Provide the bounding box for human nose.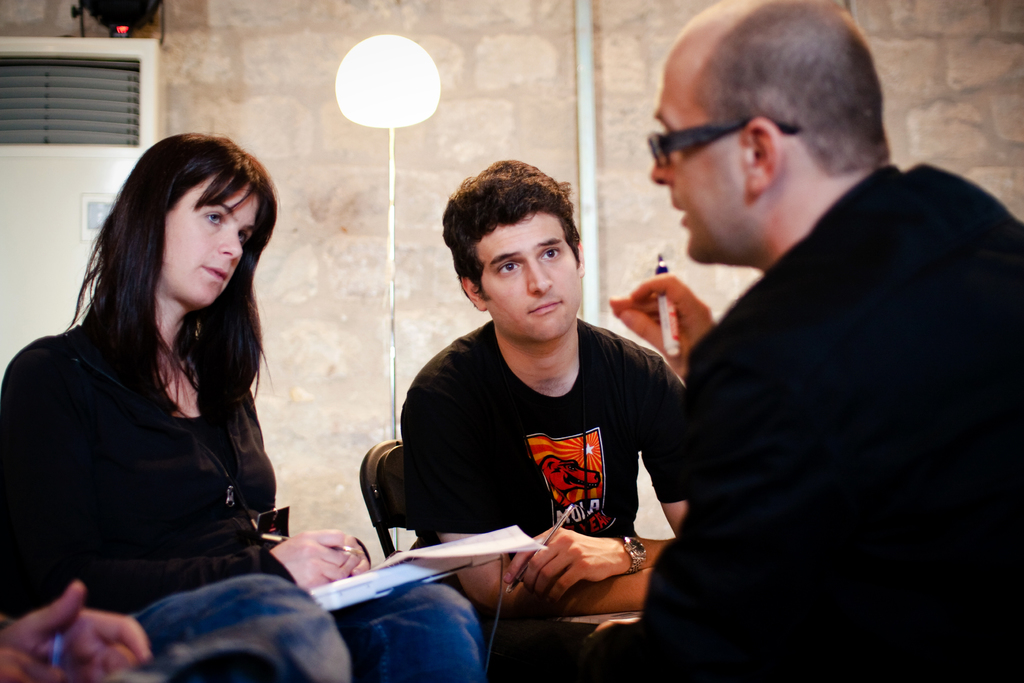
525/257/551/296.
